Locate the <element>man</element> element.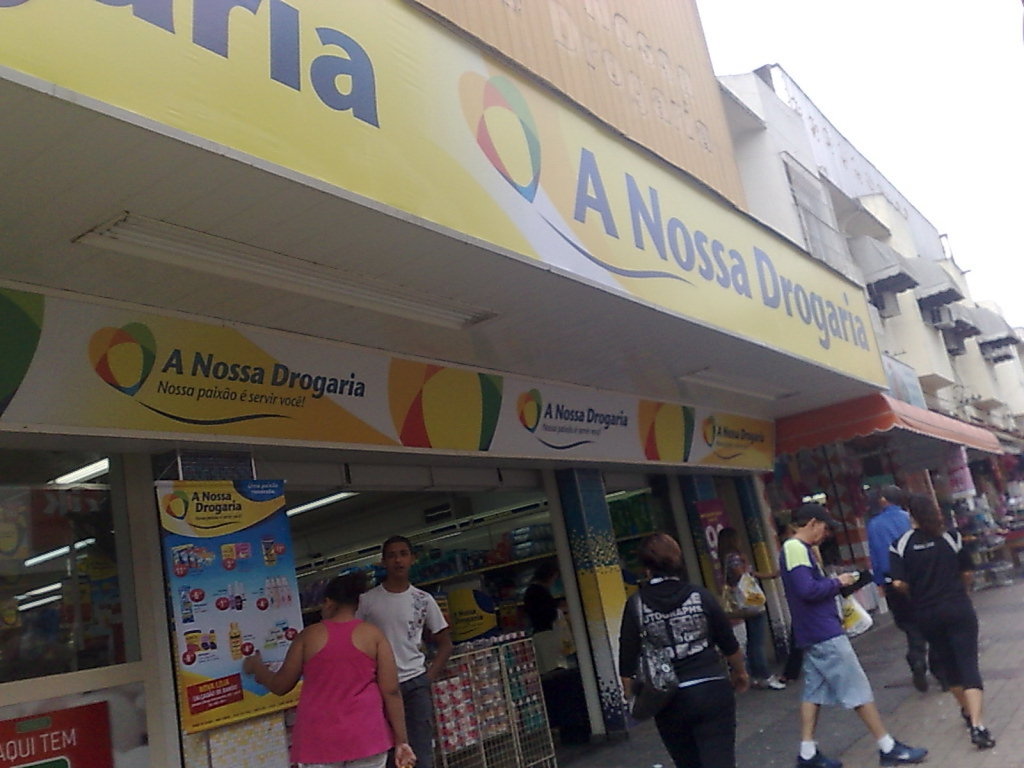
Element bbox: pyautogui.locateOnScreen(779, 505, 928, 767).
